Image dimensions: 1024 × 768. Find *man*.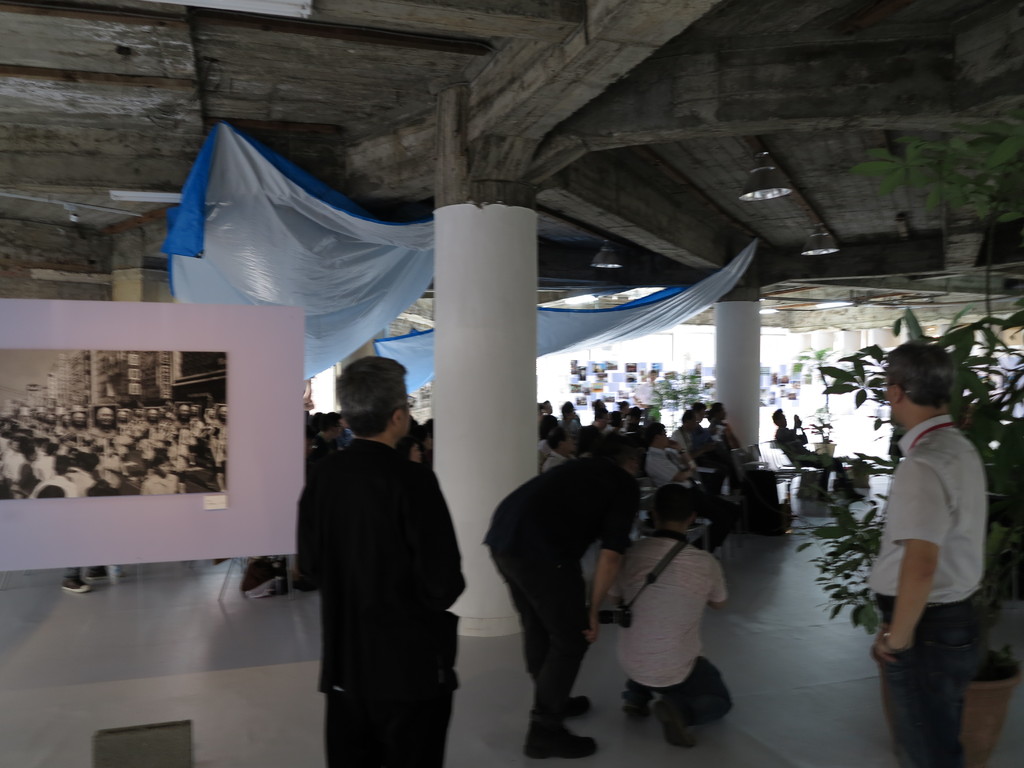
616 488 730 746.
